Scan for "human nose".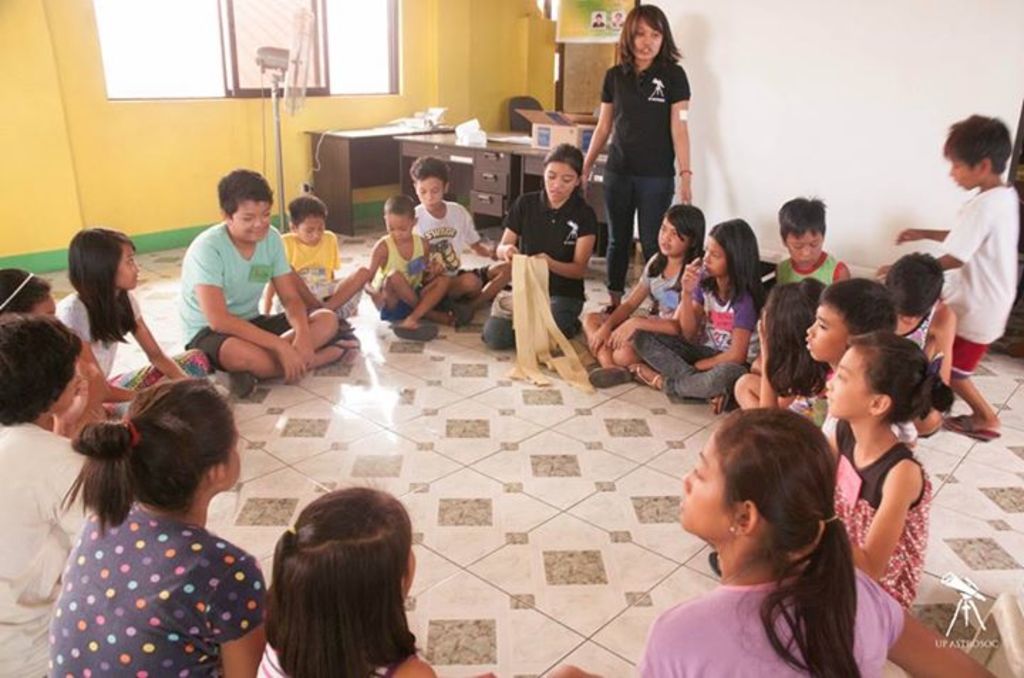
Scan result: BBox(707, 252, 708, 259).
